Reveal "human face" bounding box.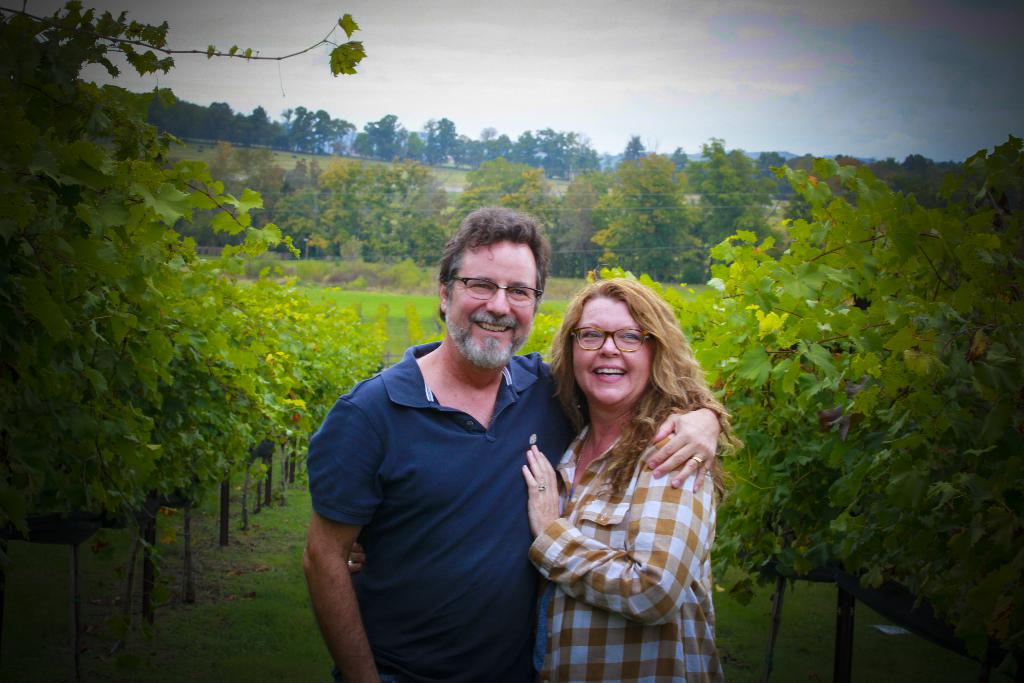
Revealed: [left=569, top=293, right=655, bottom=403].
